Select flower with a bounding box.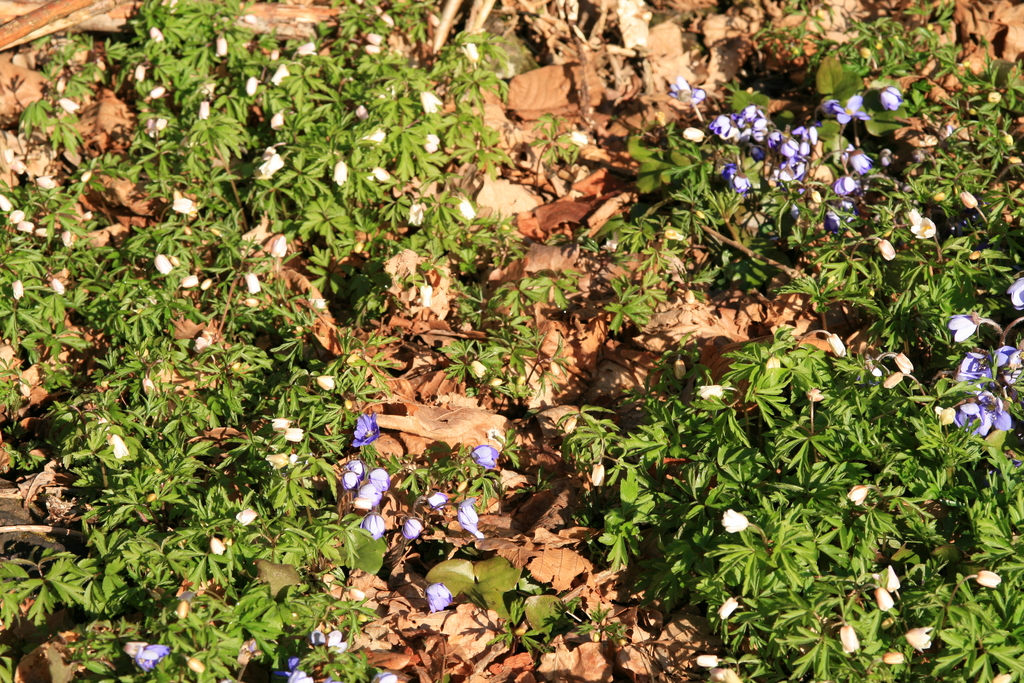
box(352, 411, 381, 452).
